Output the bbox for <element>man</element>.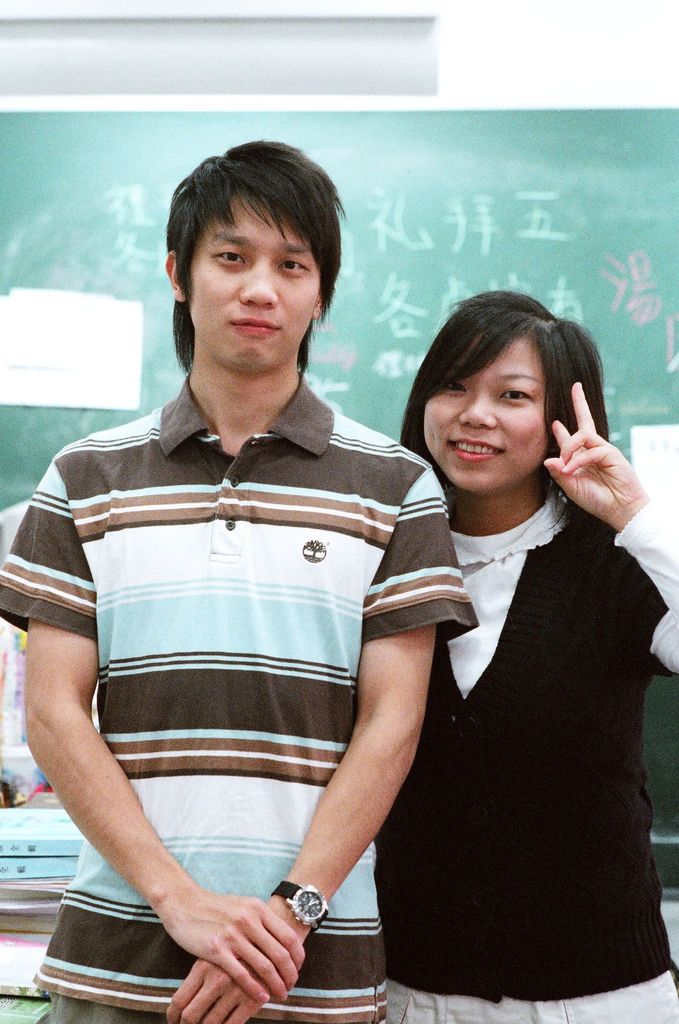
0 140 471 1023.
